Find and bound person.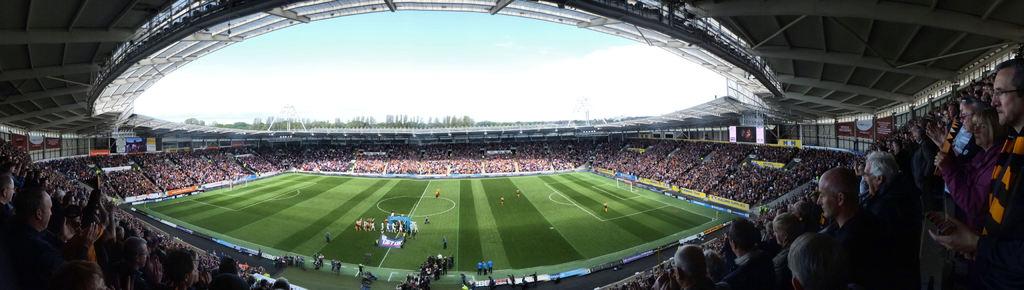
Bound: x1=433, y1=188, x2=441, y2=198.
